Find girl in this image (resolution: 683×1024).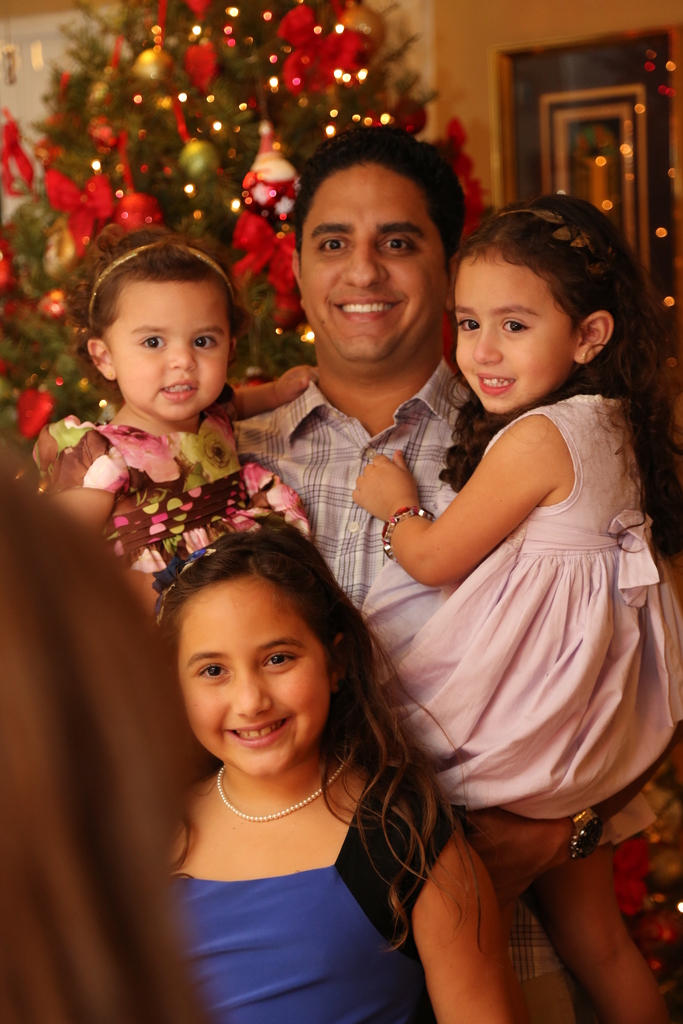
(x1=352, y1=190, x2=682, y2=1021).
